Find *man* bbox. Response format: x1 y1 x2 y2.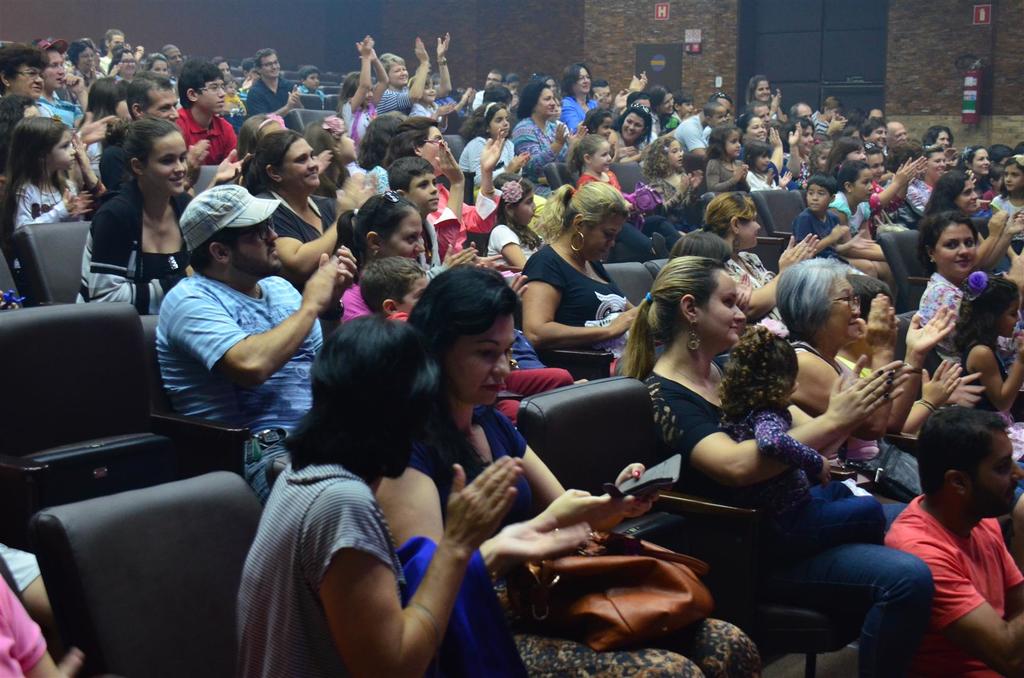
245 45 304 119.
